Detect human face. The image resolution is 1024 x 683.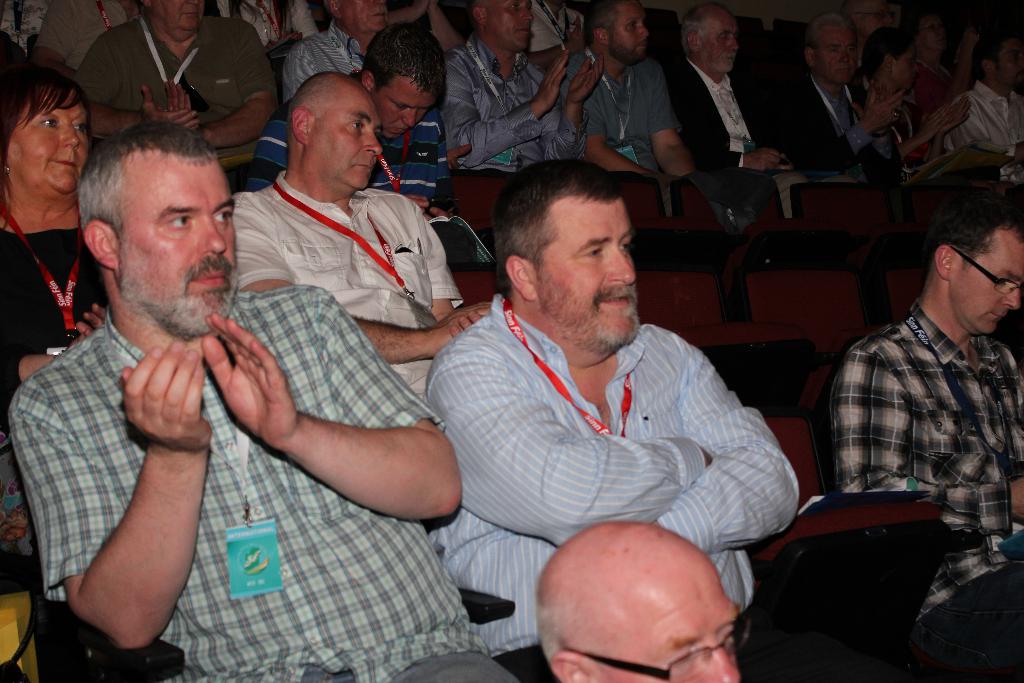
342 0 387 33.
